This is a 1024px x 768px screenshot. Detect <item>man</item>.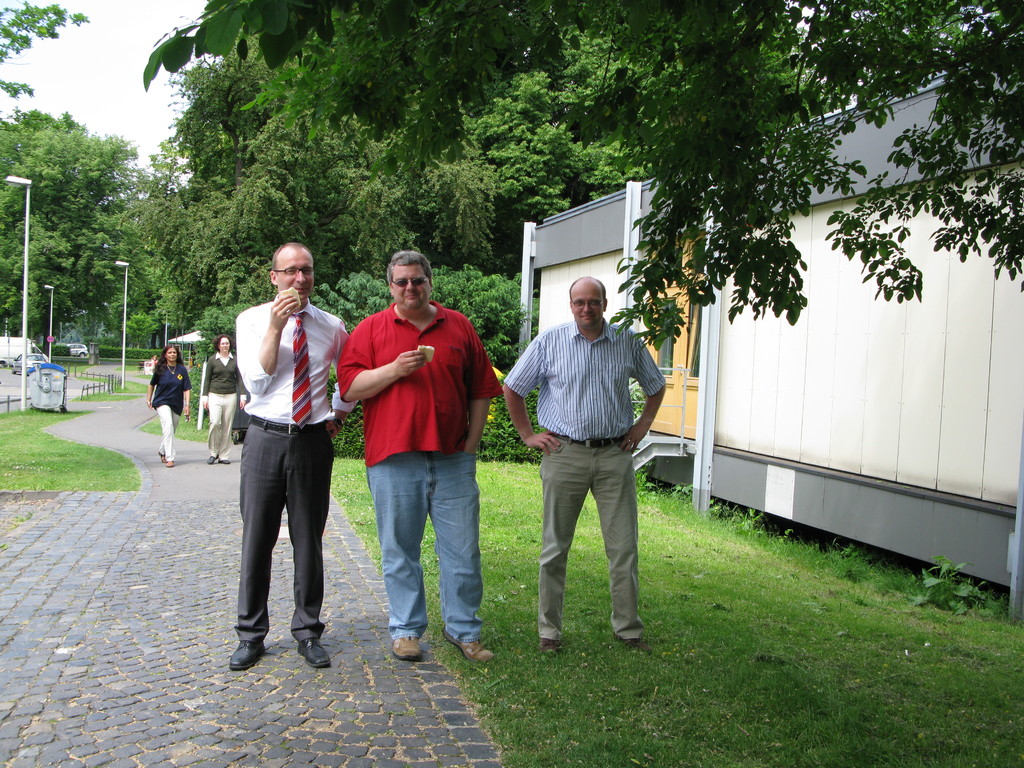
region(511, 281, 666, 668).
